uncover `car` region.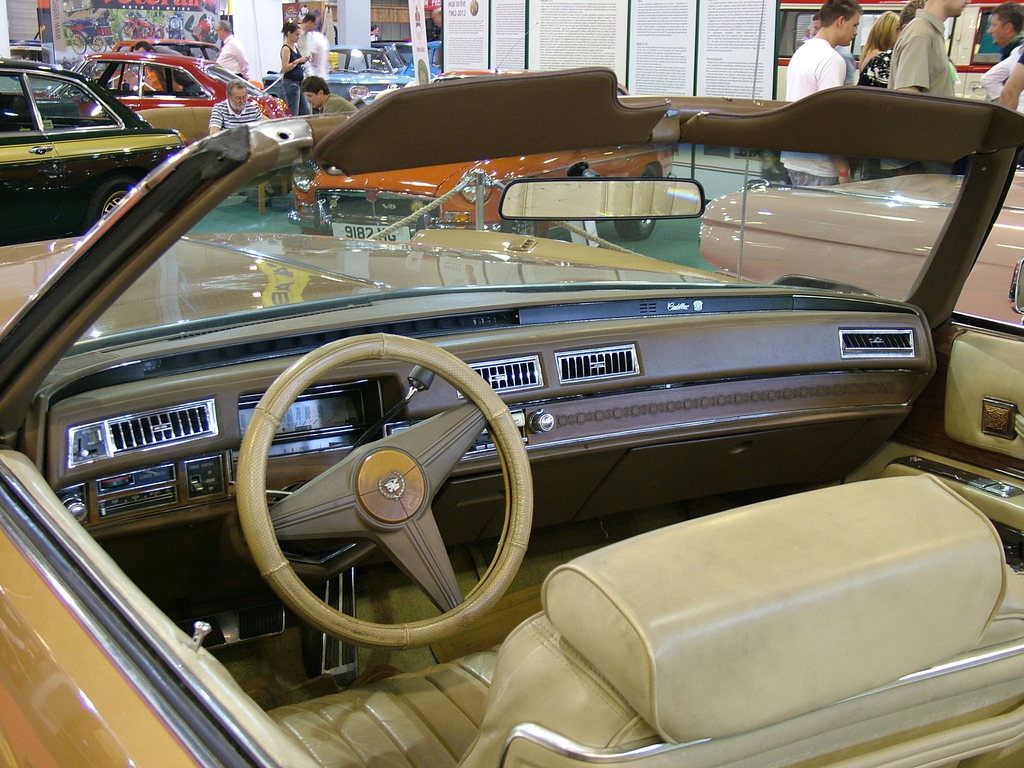
Uncovered: box(0, 52, 190, 239).
